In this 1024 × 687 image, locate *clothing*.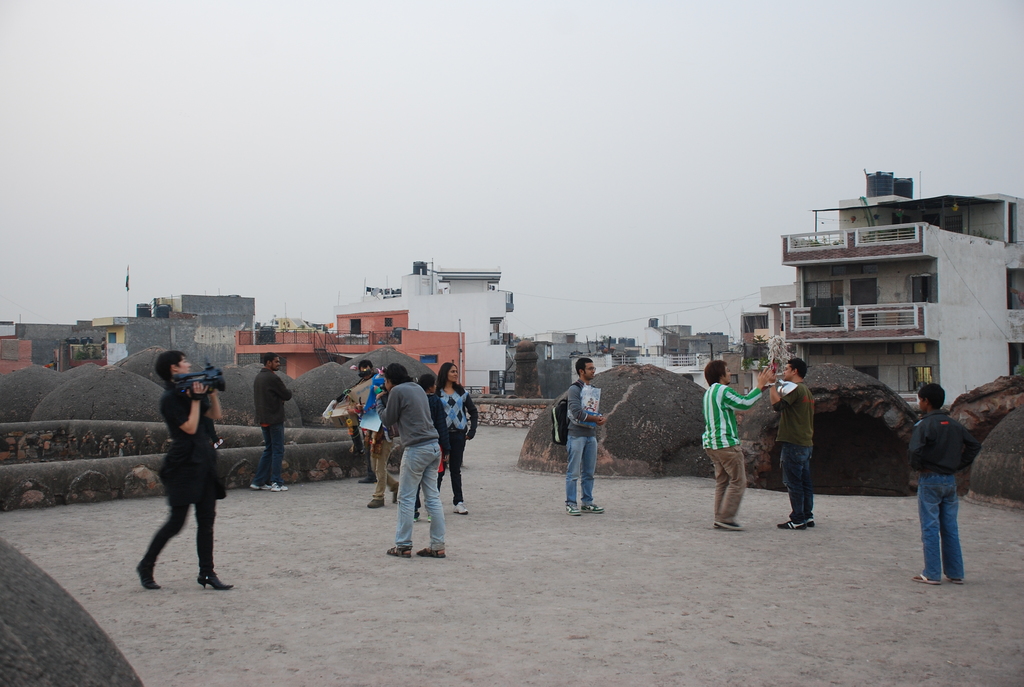
Bounding box: [x1=255, y1=365, x2=289, y2=488].
